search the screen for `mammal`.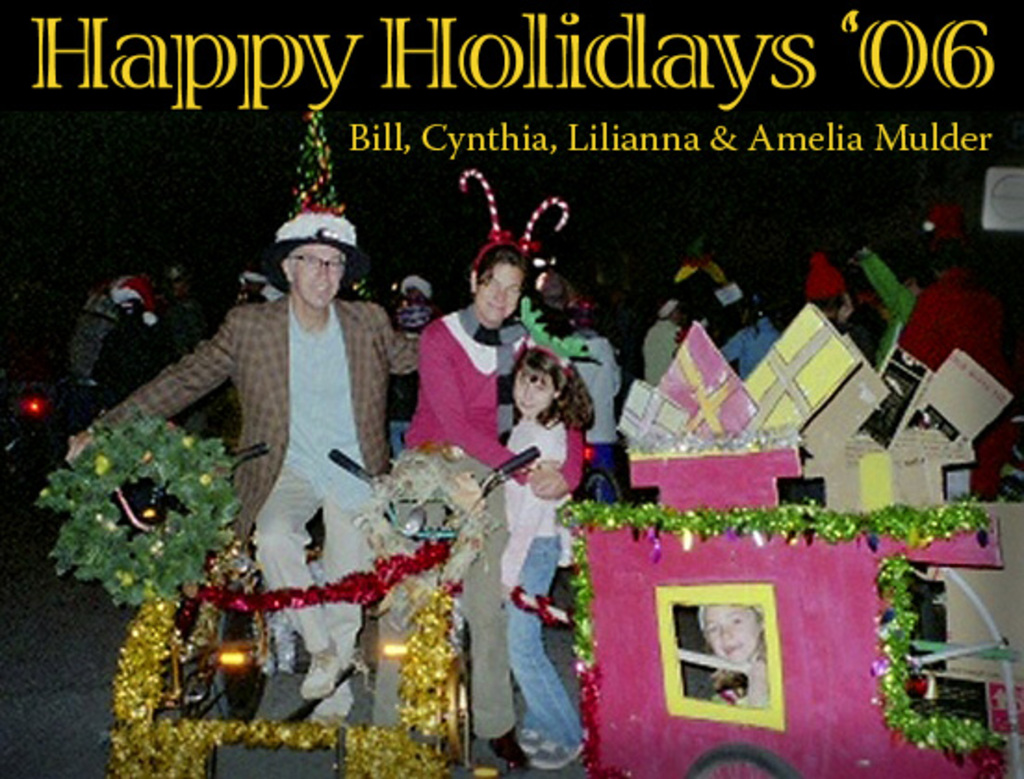
Found at <bbox>634, 300, 688, 388</bbox>.
